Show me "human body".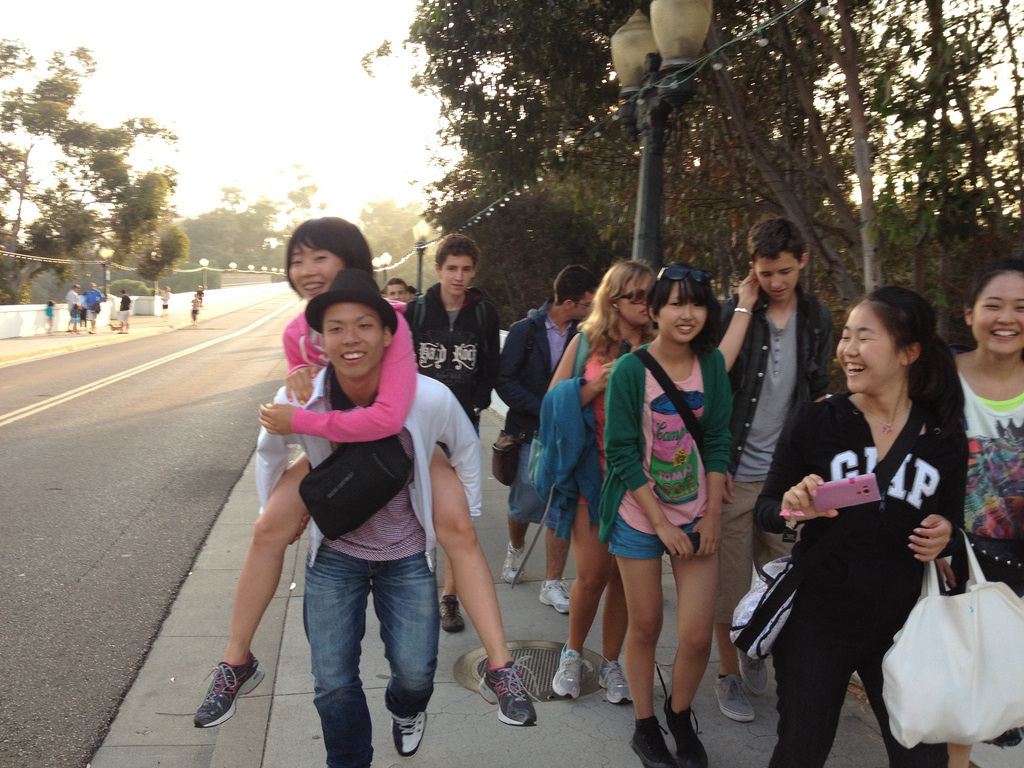
"human body" is here: (256, 364, 490, 767).
